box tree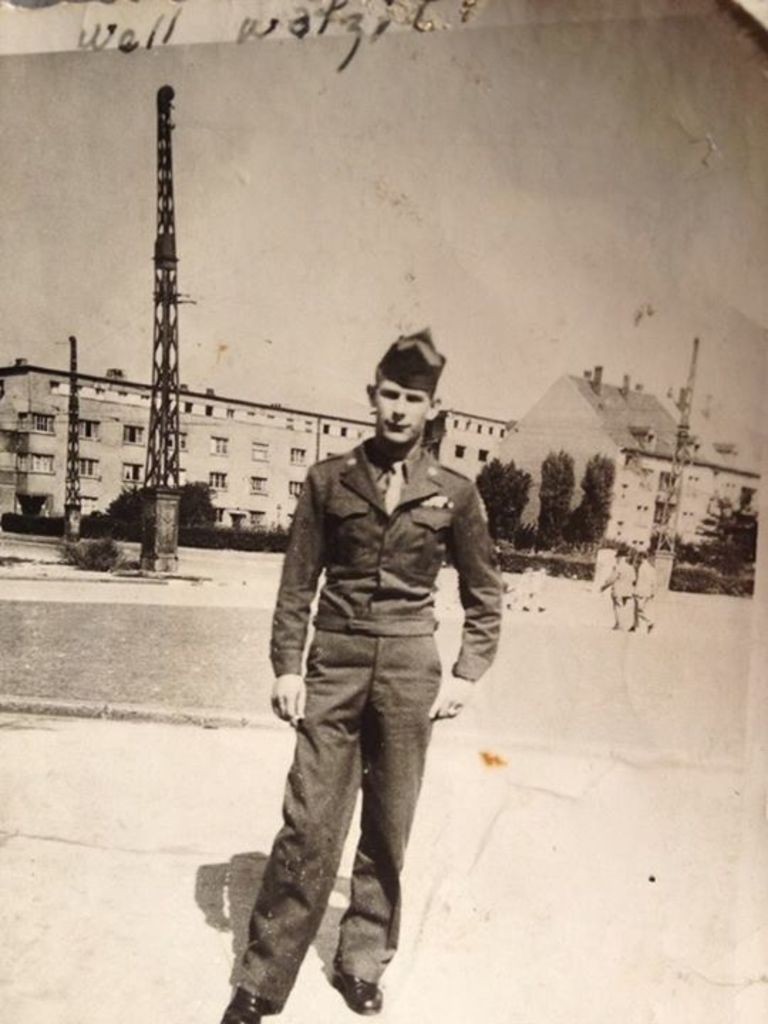
Rect(670, 488, 764, 576)
